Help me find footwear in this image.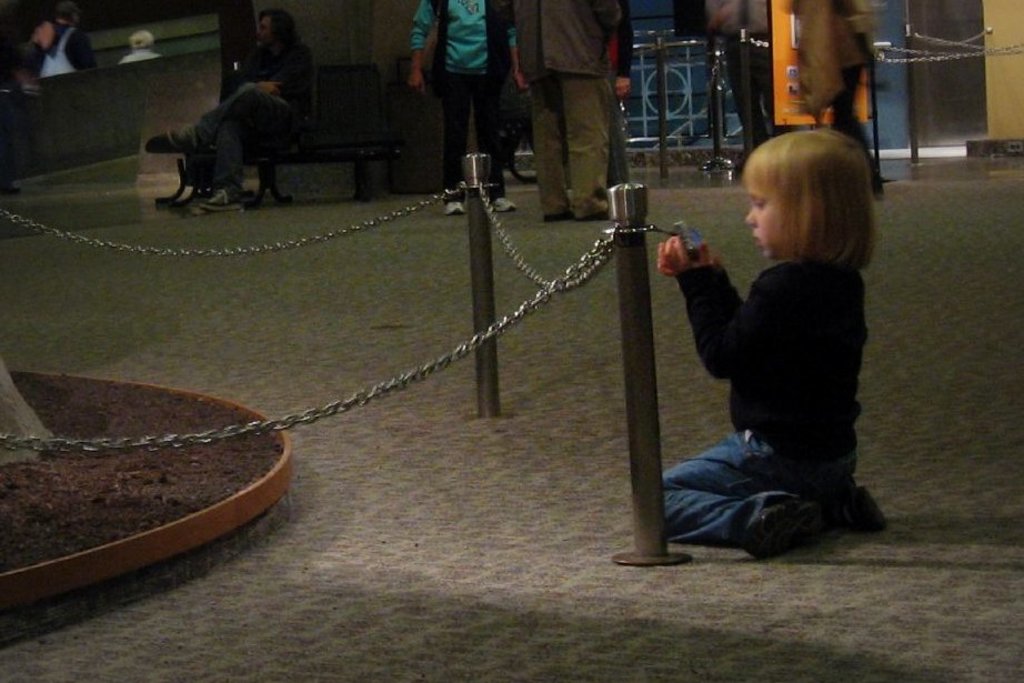
Found it: (737, 492, 821, 548).
